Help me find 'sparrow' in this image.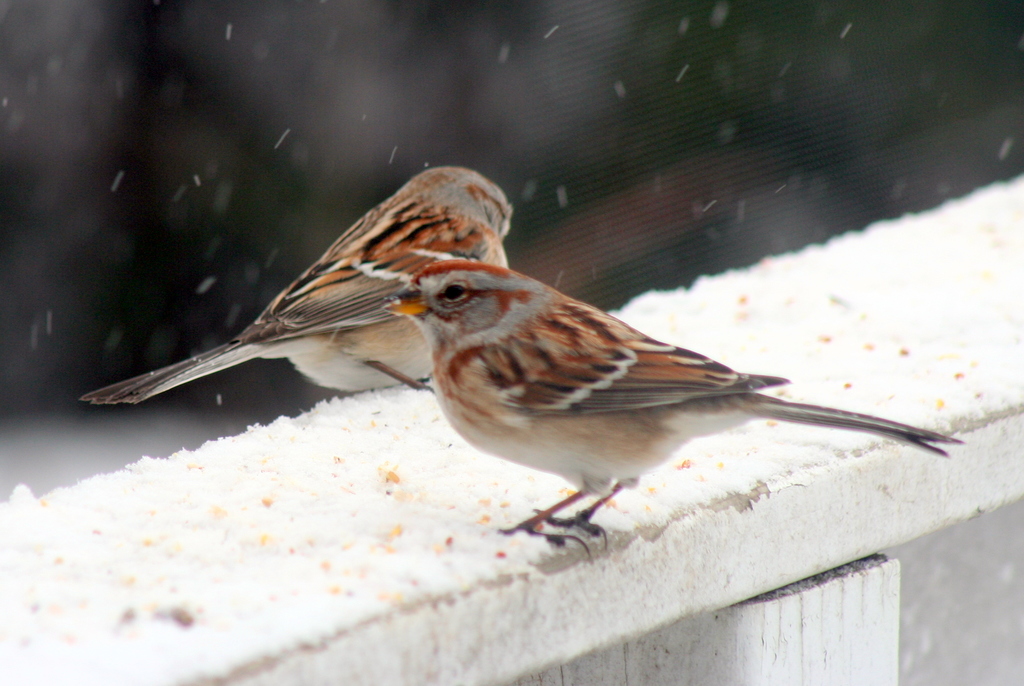
Found it: (79,165,515,398).
